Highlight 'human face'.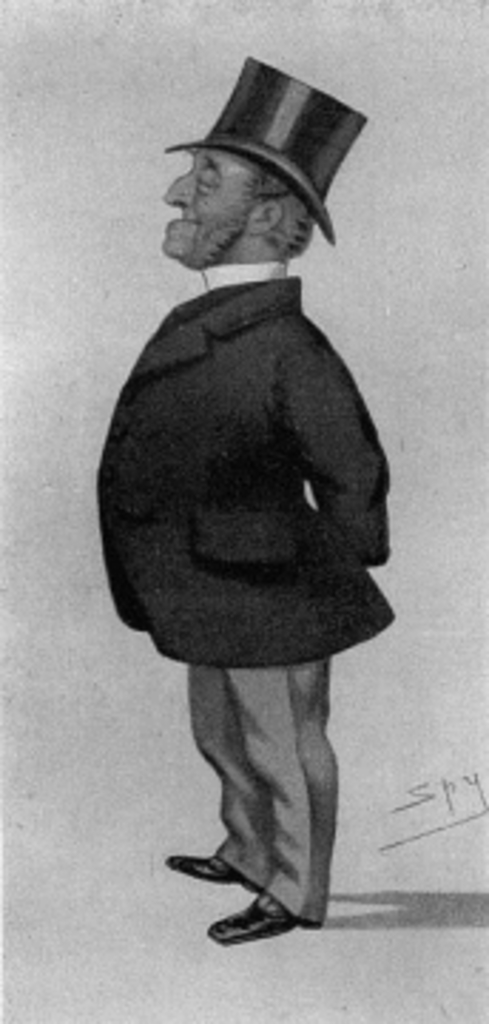
Highlighted region: (x1=162, y1=145, x2=244, y2=262).
